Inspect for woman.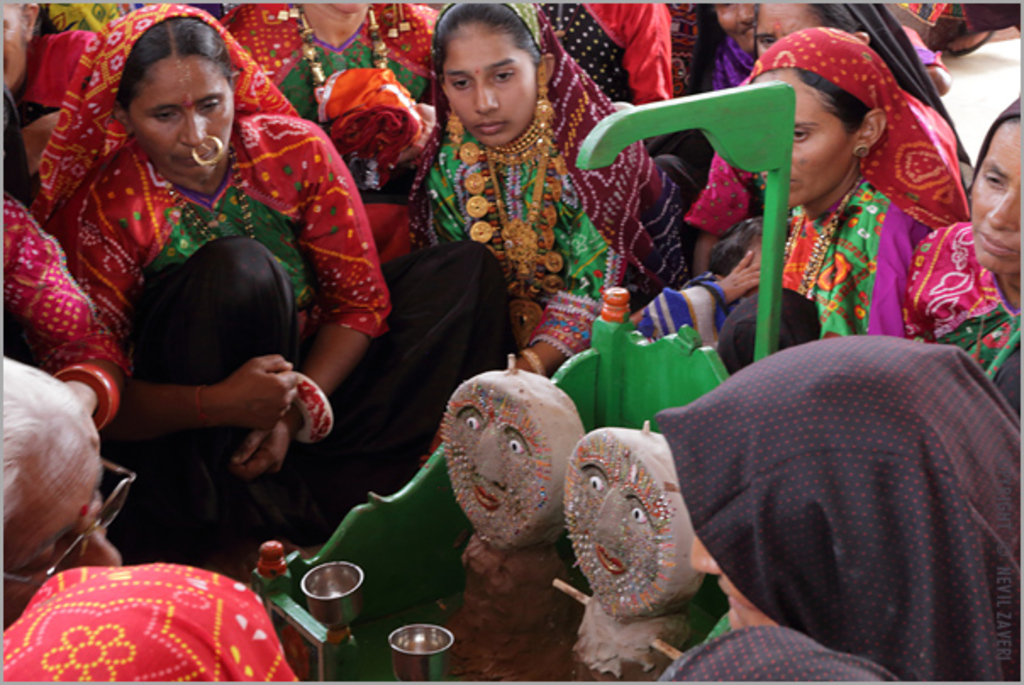
Inspection: bbox(541, 0, 673, 112).
